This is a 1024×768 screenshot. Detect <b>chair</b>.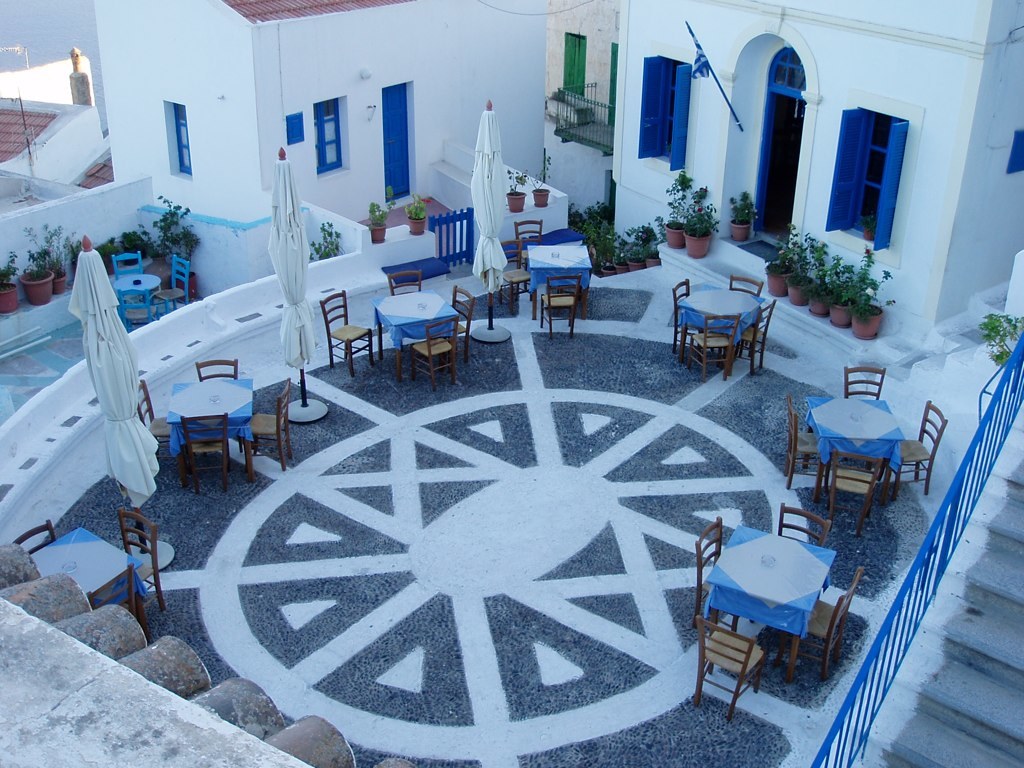
x1=881, y1=397, x2=948, y2=494.
